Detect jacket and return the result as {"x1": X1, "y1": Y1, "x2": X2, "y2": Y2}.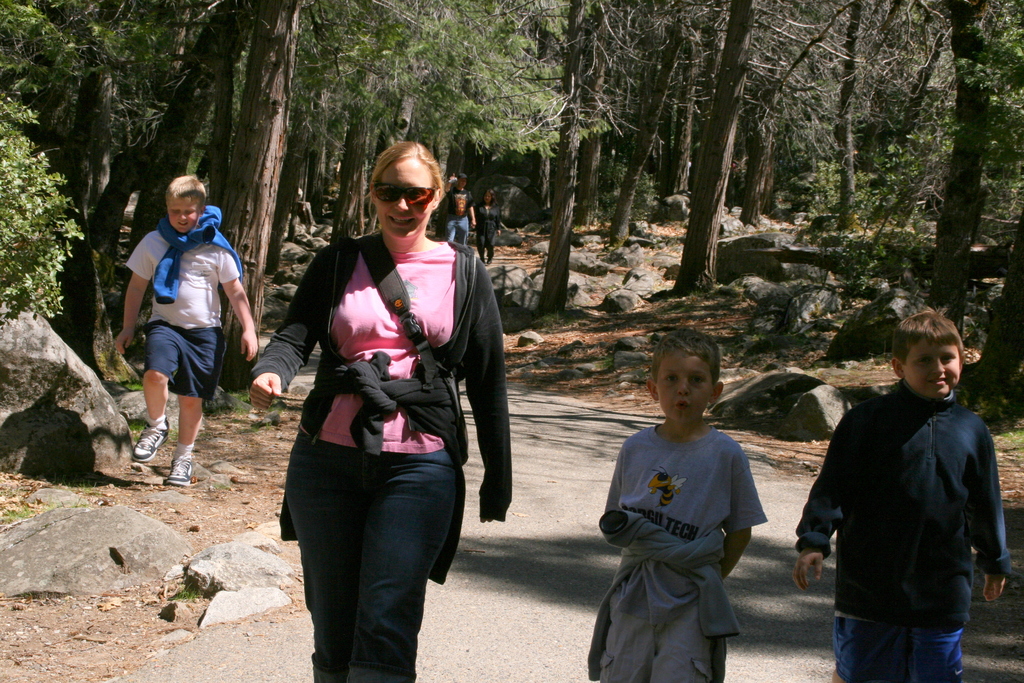
{"x1": 813, "y1": 333, "x2": 1004, "y2": 643}.
